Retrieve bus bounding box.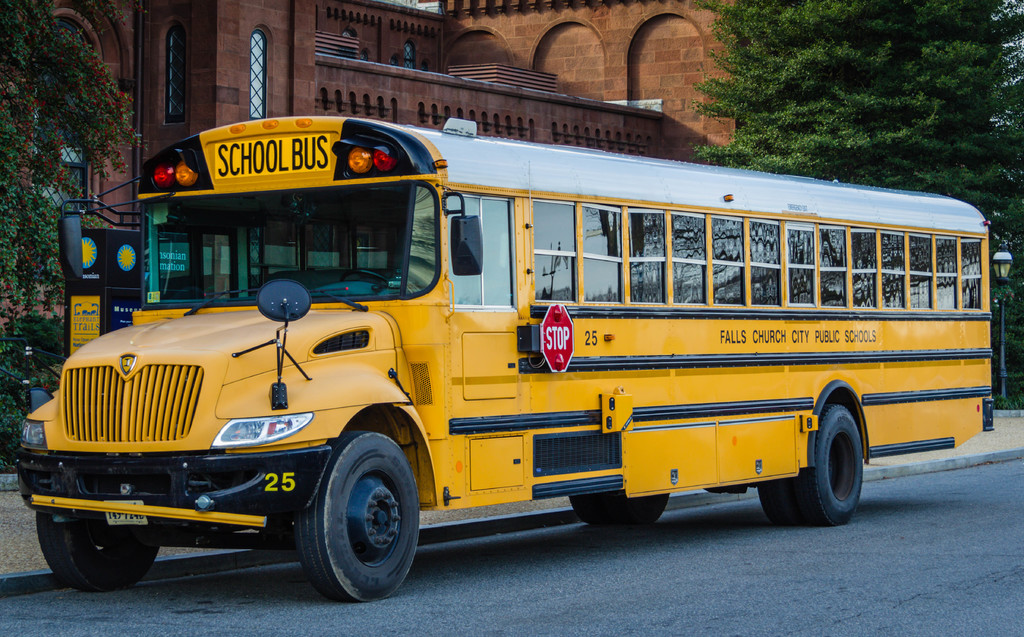
Bounding box: pyautogui.locateOnScreen(13, 109, 991, 607).
